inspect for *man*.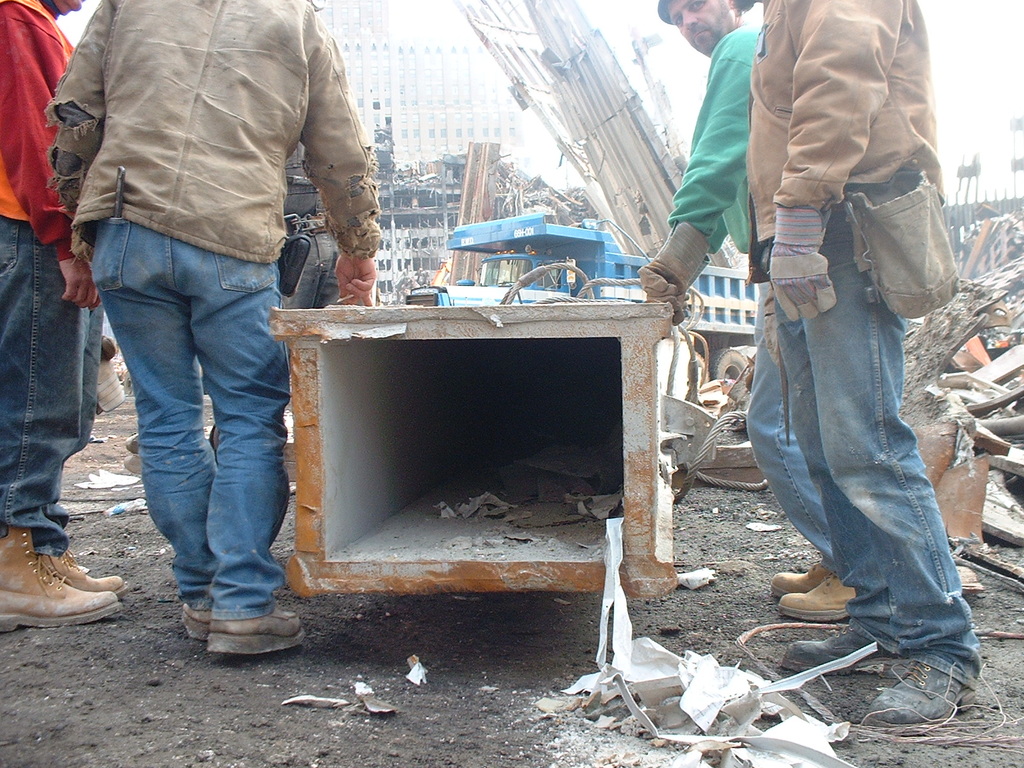
Inspection: {"x1": 0, "y1": 0, "x2": 142, "y2": 625}.
